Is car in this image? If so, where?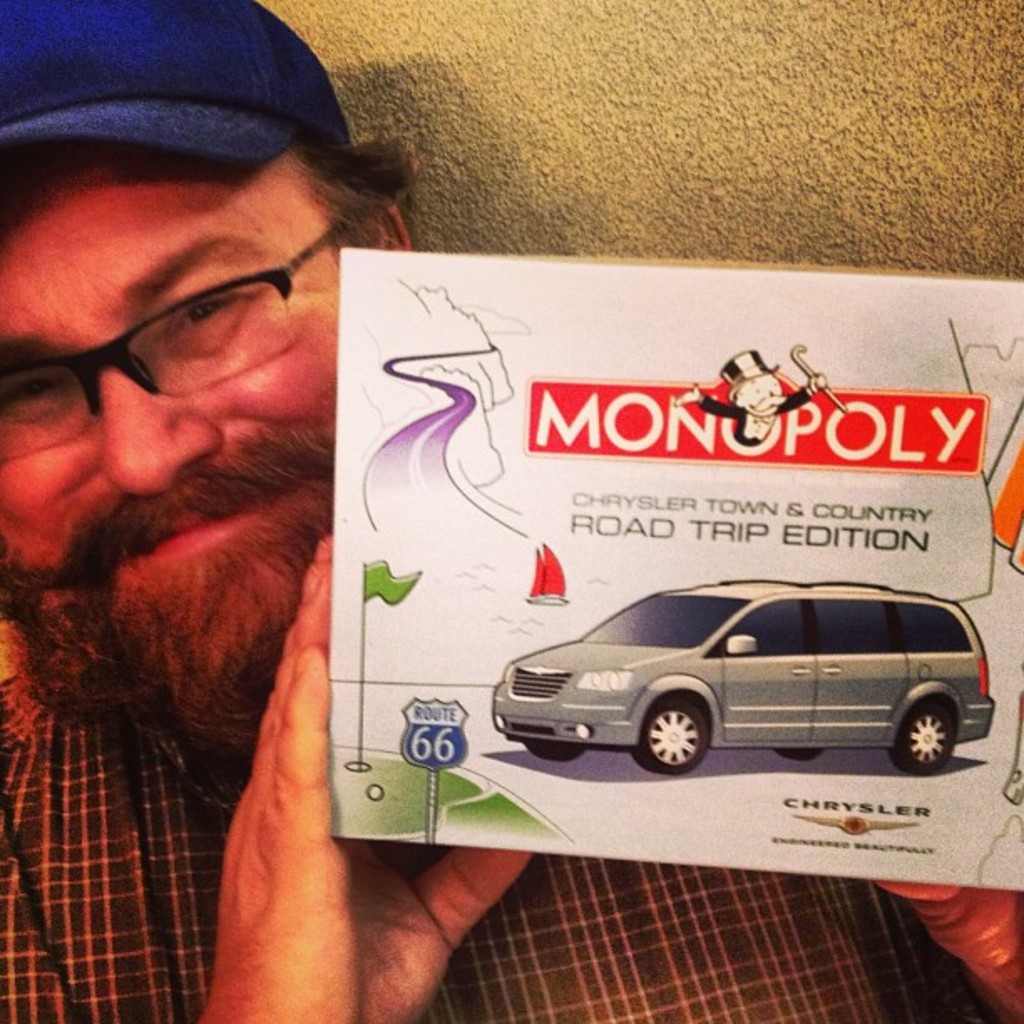
Yes, at bbox(494, 577, 999, 773).
